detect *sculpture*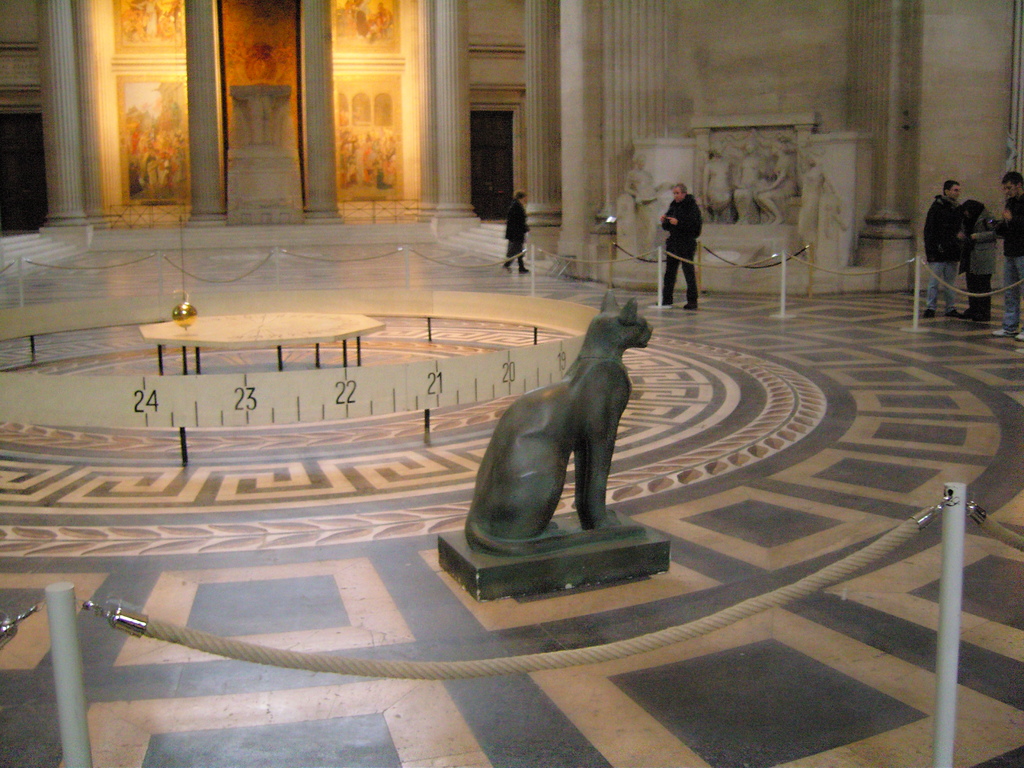
x1=730, y1=138, x2=767, y2=220
